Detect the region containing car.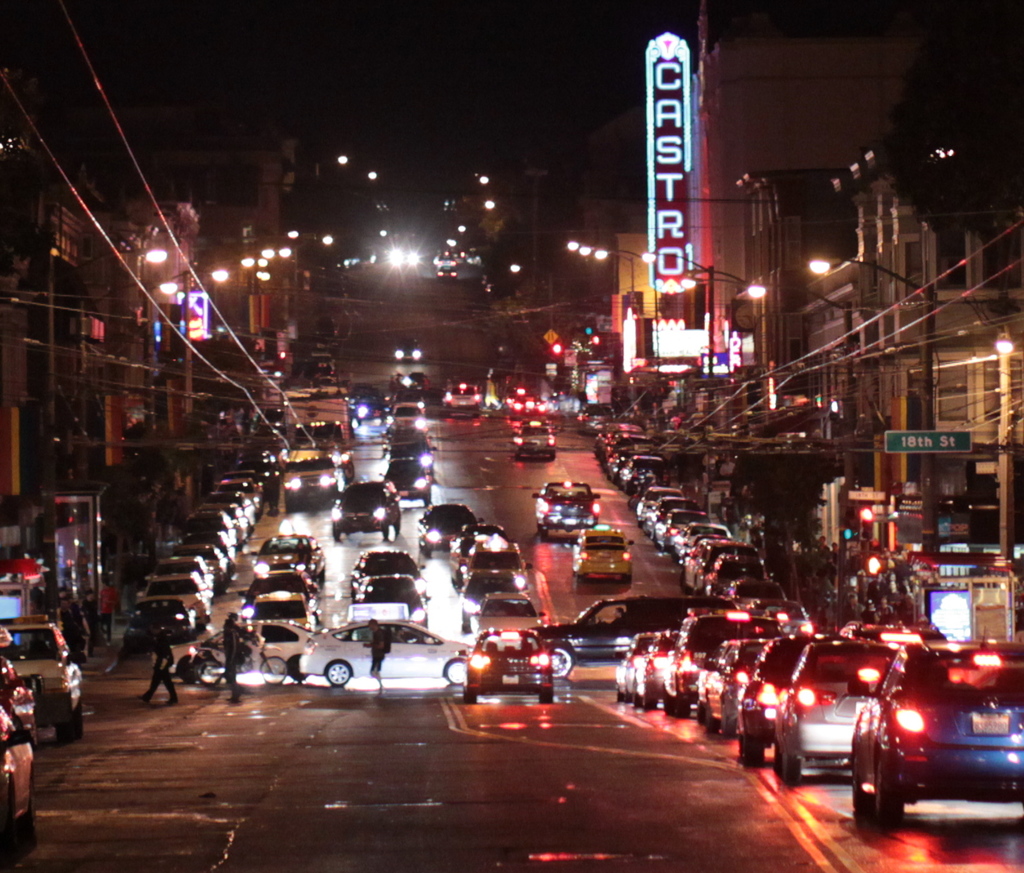
l=780, t=645, r=933, b=781.
